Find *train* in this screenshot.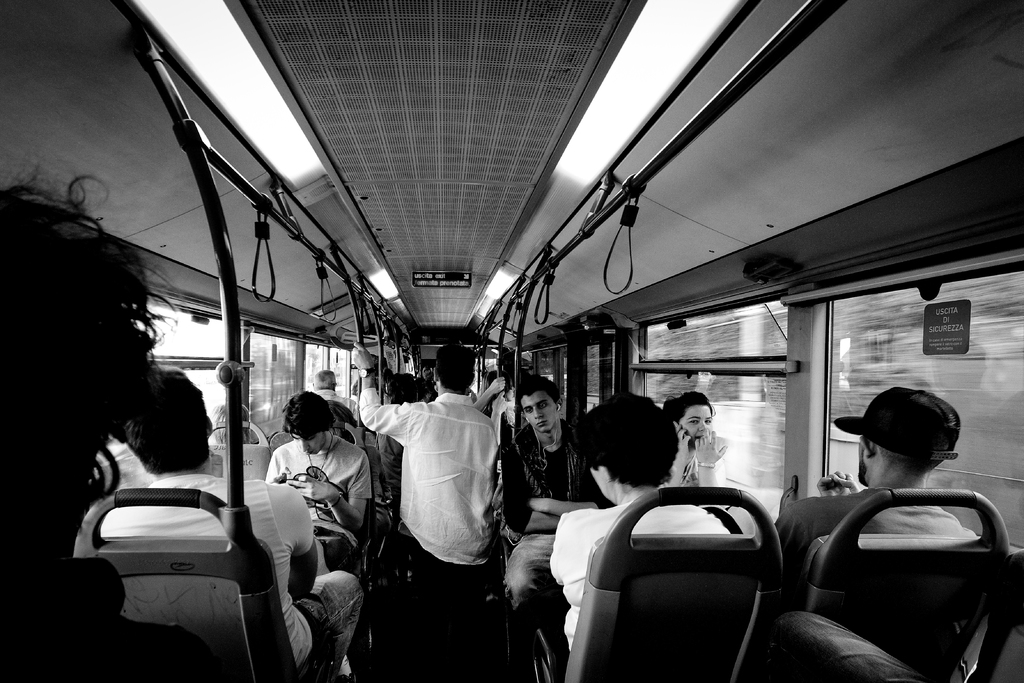
The bounding box for *train* is 0/0/1023/682.
